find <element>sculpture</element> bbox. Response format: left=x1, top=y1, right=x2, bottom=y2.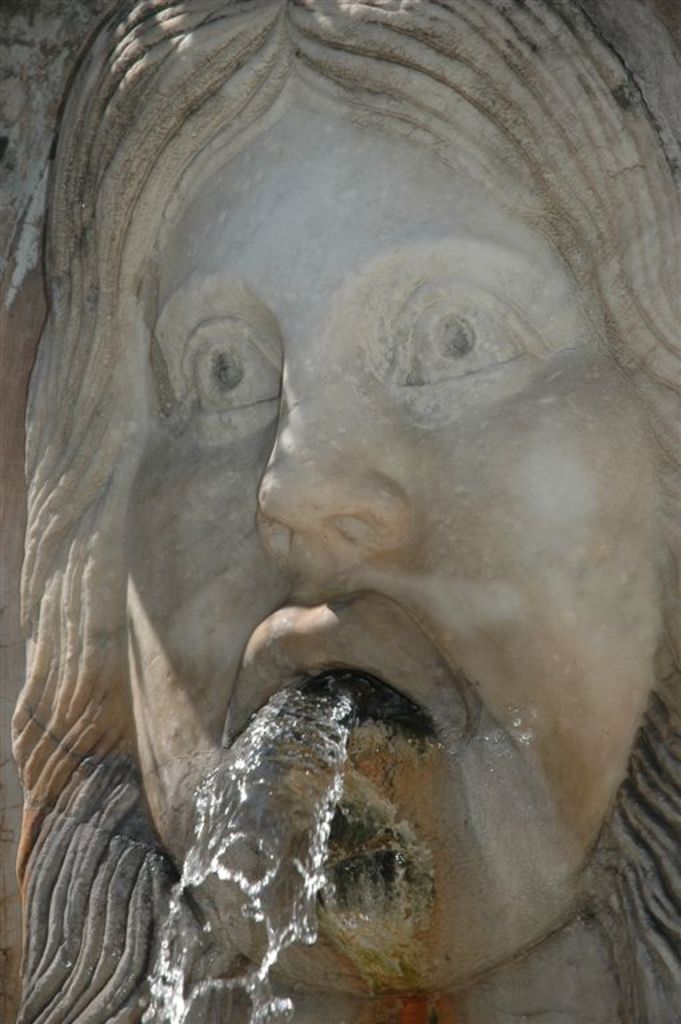
left=0, top=139, right=680, bottom=1007.
